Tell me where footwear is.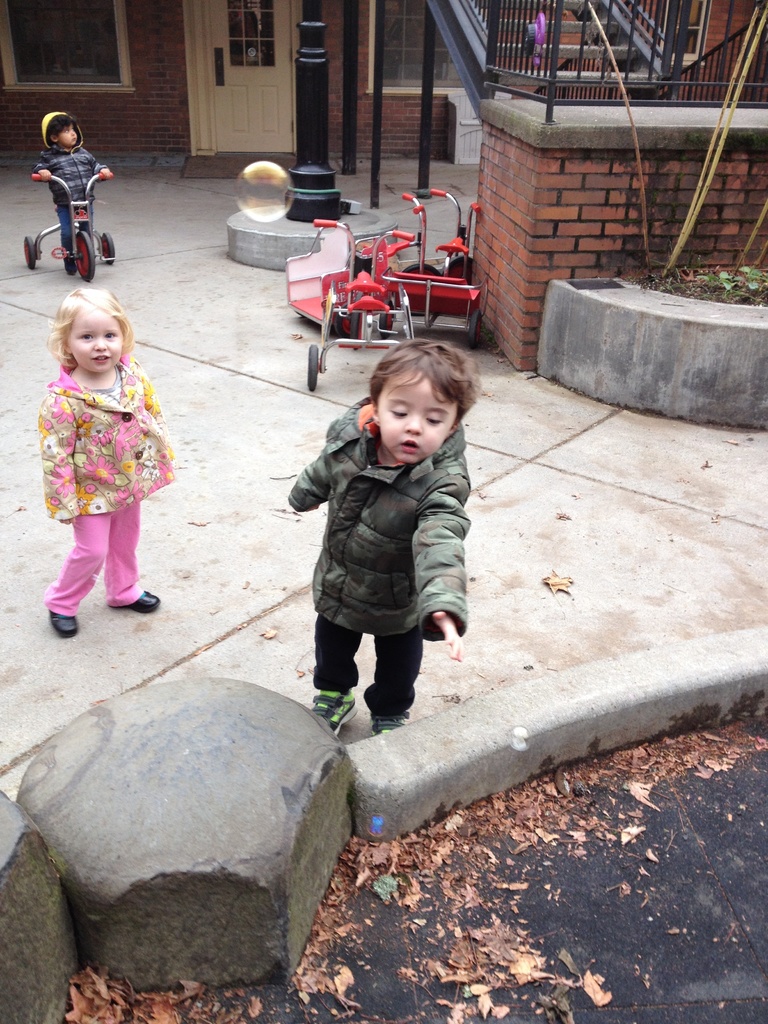
footwear is at rect(67, 261, 77, 273).
